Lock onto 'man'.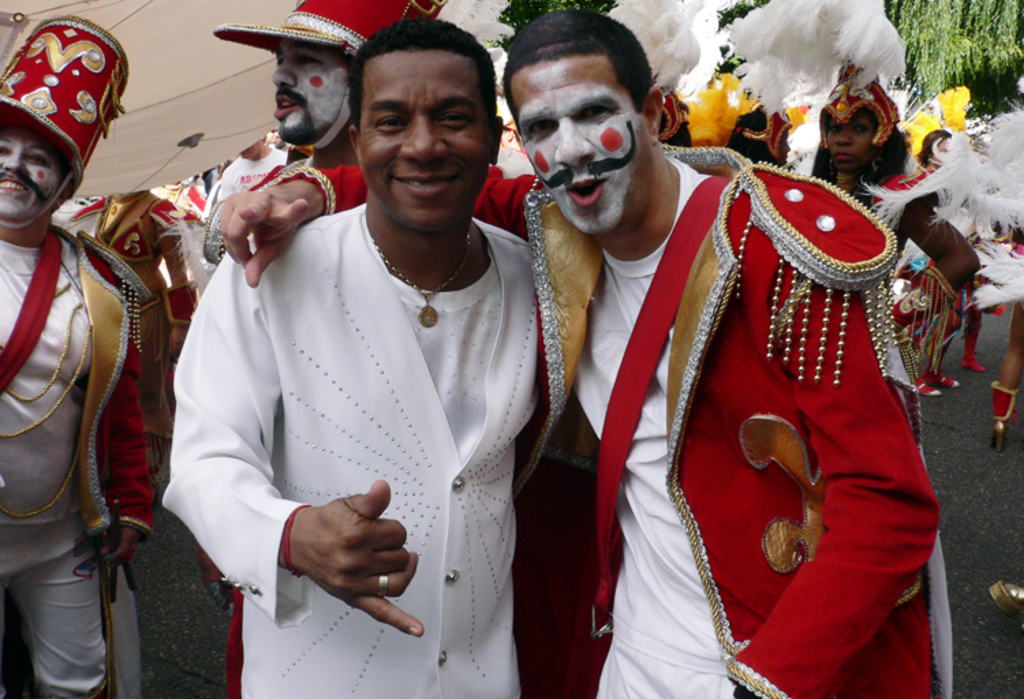
Locked: <bbox>218, 11, 953, 698</bbox>.
